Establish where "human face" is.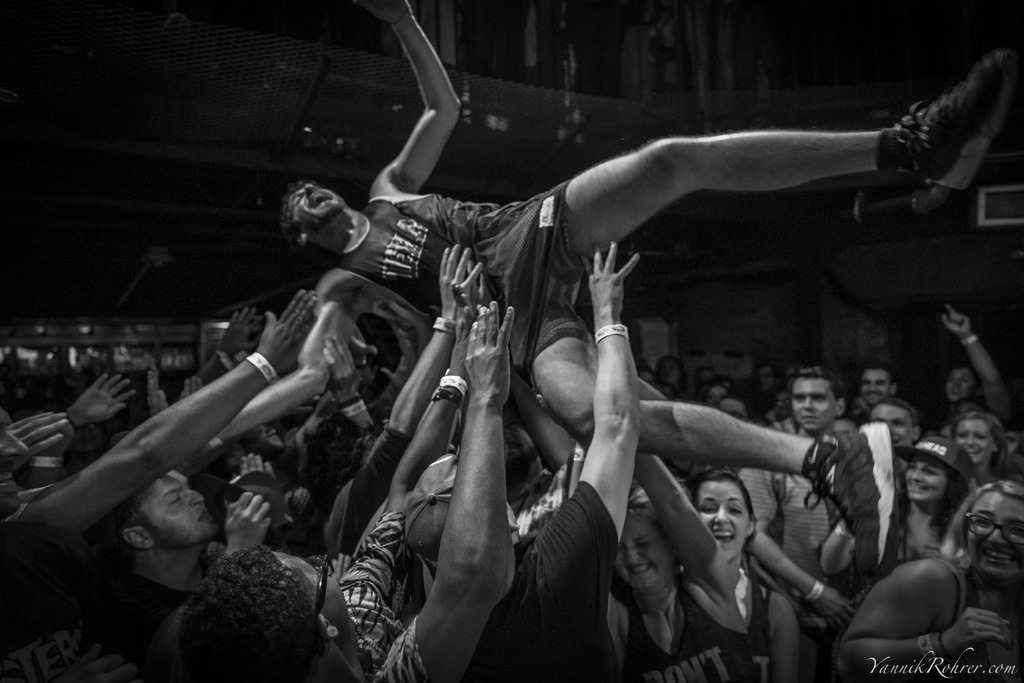
Established at select_region(898, 453, 947, 504).
